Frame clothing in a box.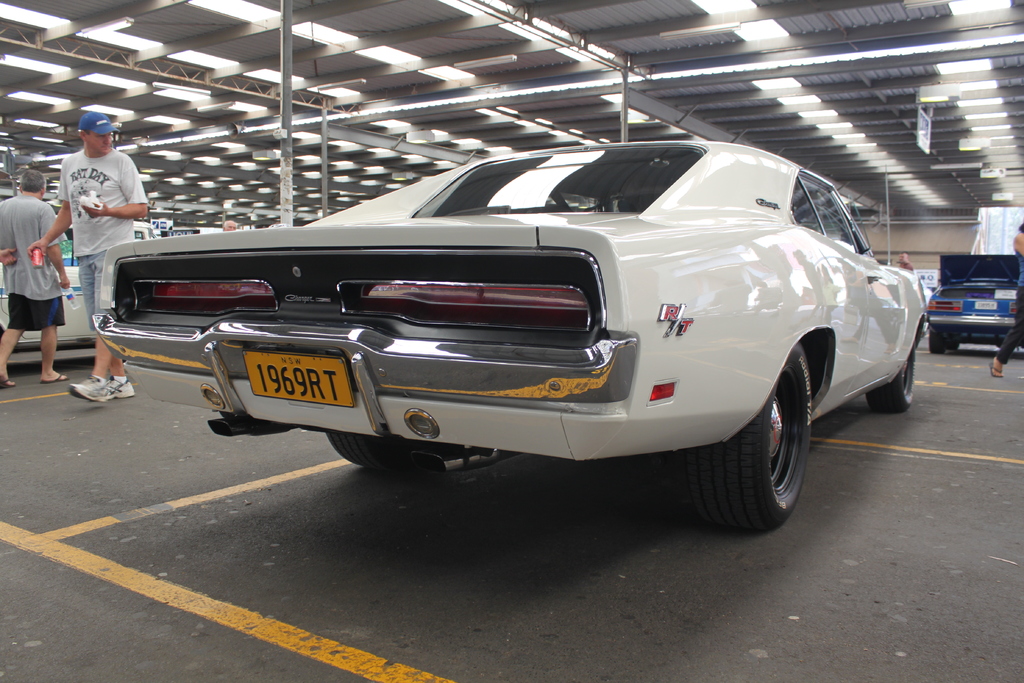
box(43, 117, 143, 296).
